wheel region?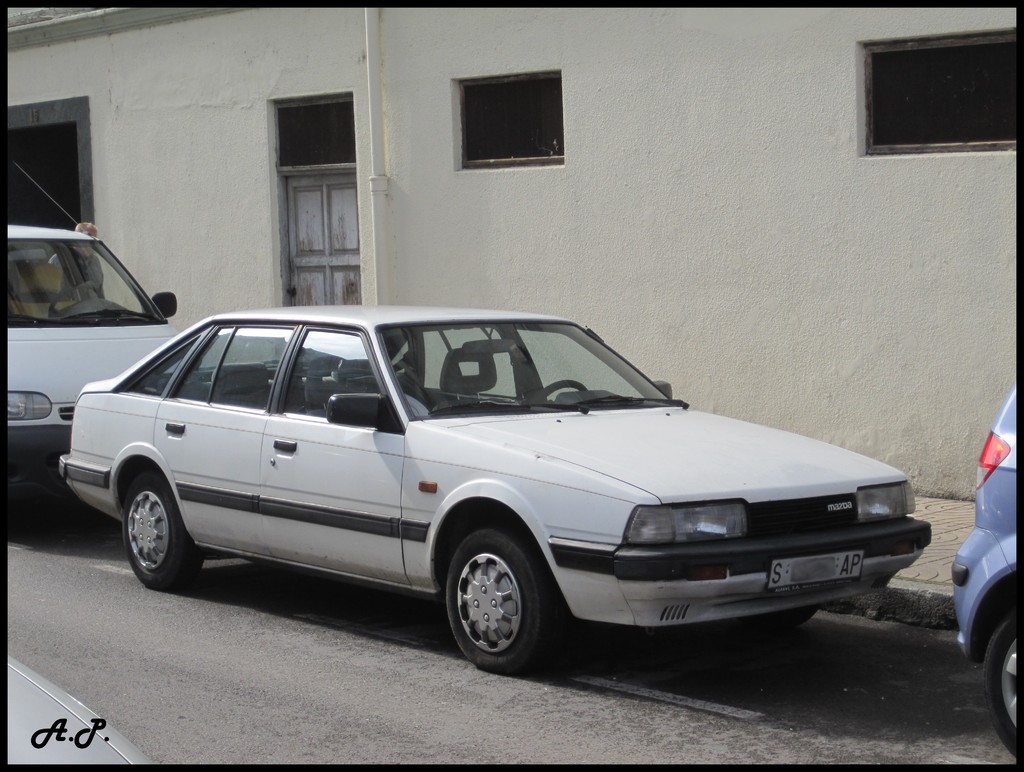
x1=530 y1=380 x2=586 y2=406
